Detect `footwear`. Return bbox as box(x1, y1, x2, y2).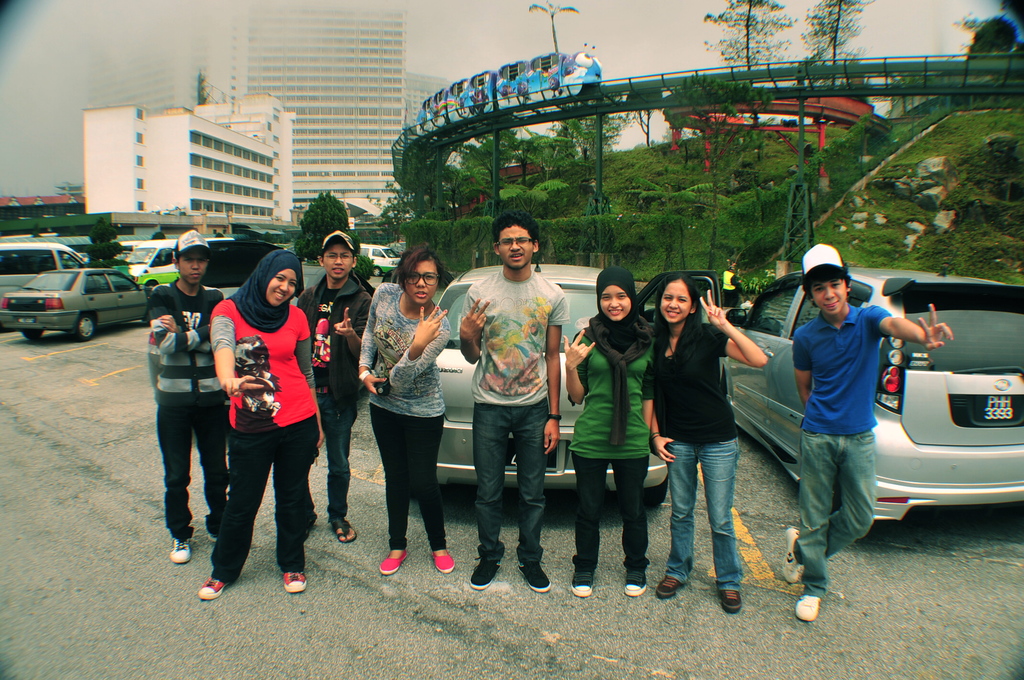
box(623, 568, 646, 597).
